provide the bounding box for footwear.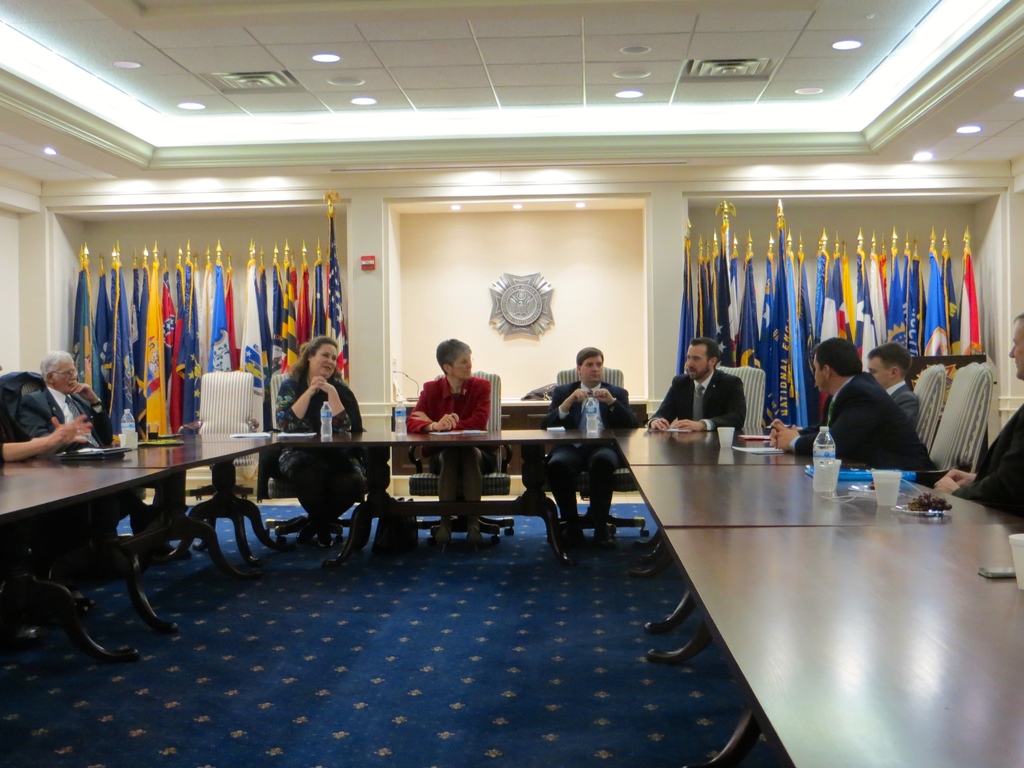
[432,526,449,550].
